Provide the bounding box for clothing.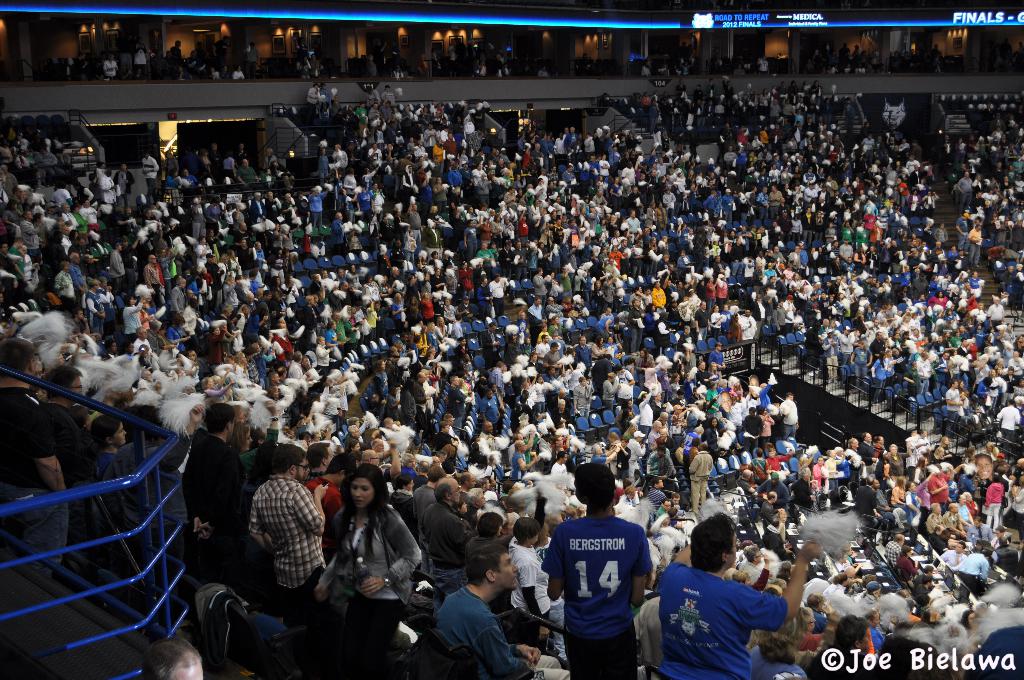
799, 206, 819, 240.
